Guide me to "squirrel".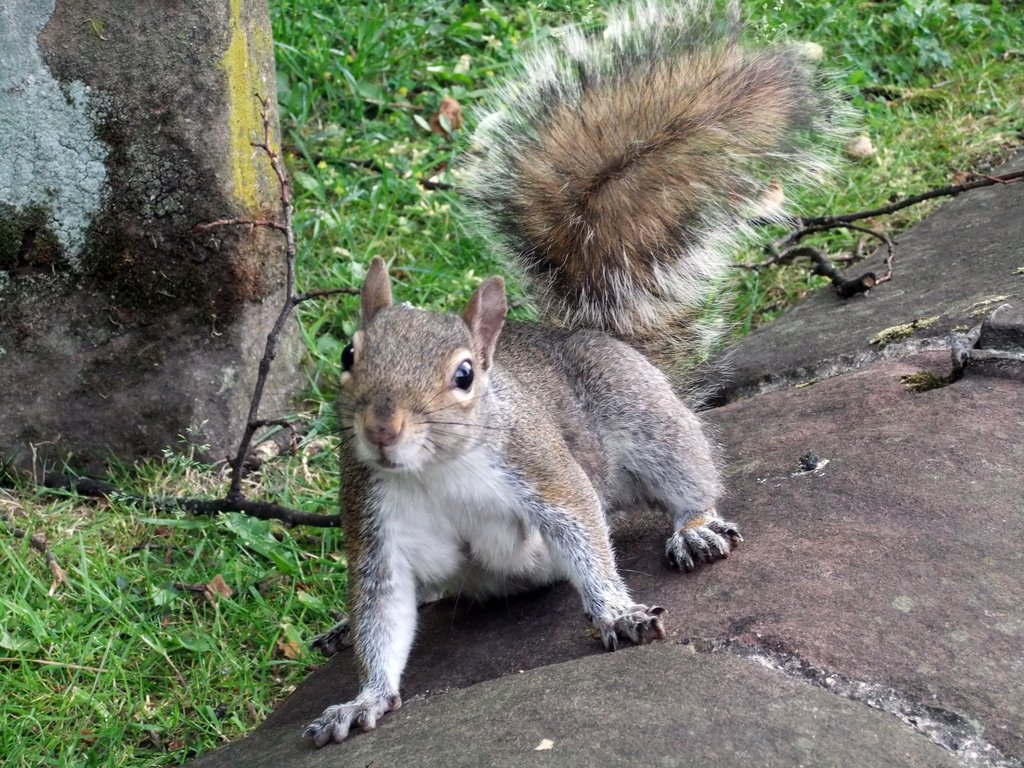
Guidance: (228, 0, 864, 748).
